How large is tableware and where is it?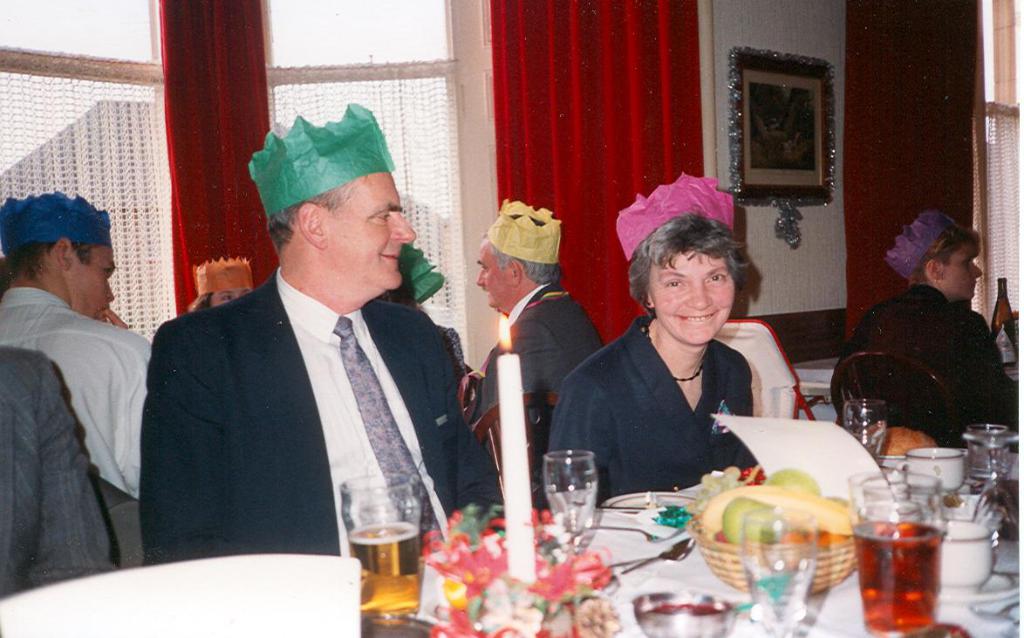
Bounding box: (left=607, top=490, right=696, bottom=518).
